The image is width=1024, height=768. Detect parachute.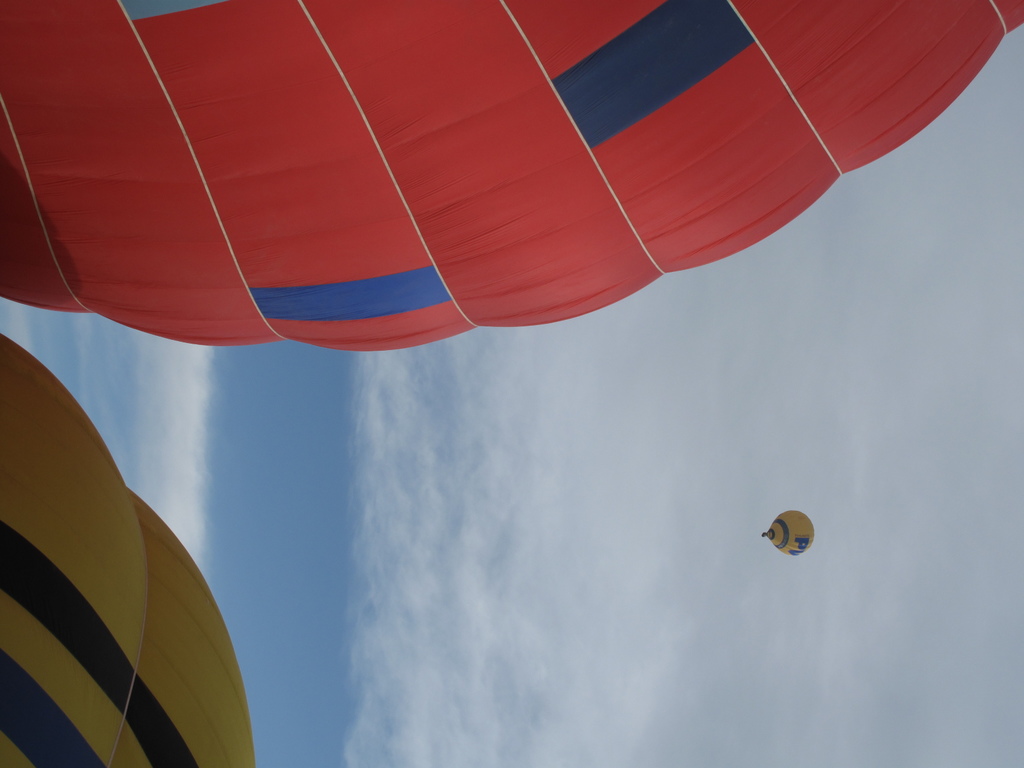
Detection: rect(0, 0, 1023, 355).
